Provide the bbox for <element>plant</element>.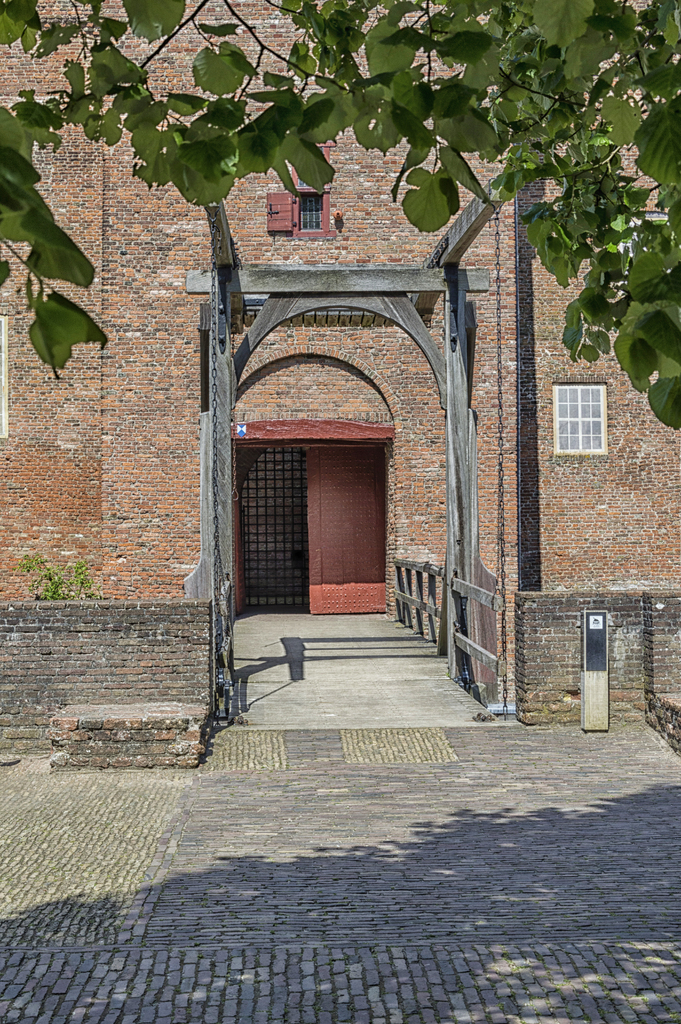
<box>22,541,101,599</box>.
